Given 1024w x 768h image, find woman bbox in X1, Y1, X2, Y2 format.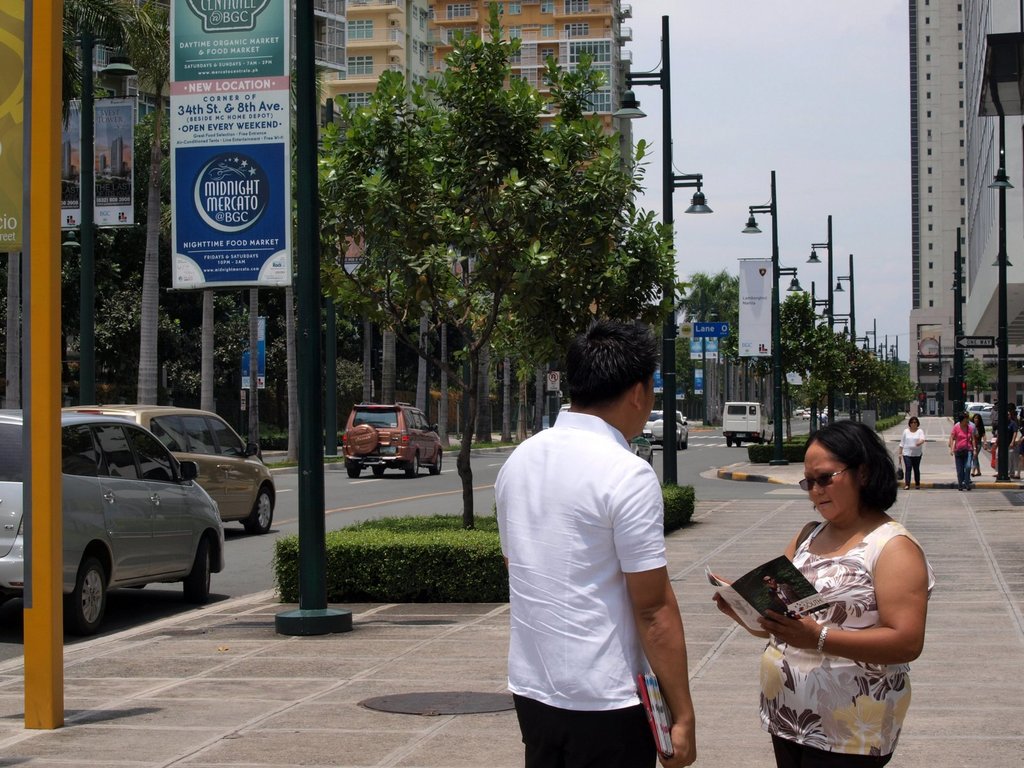
721, 413, 946, 767.
